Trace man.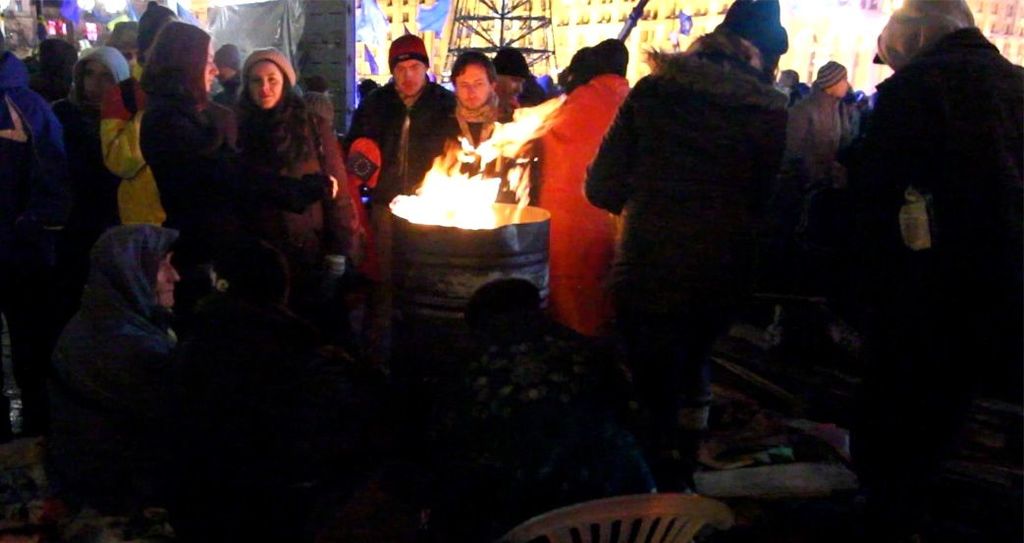
Traced to [775,64,799,88].
